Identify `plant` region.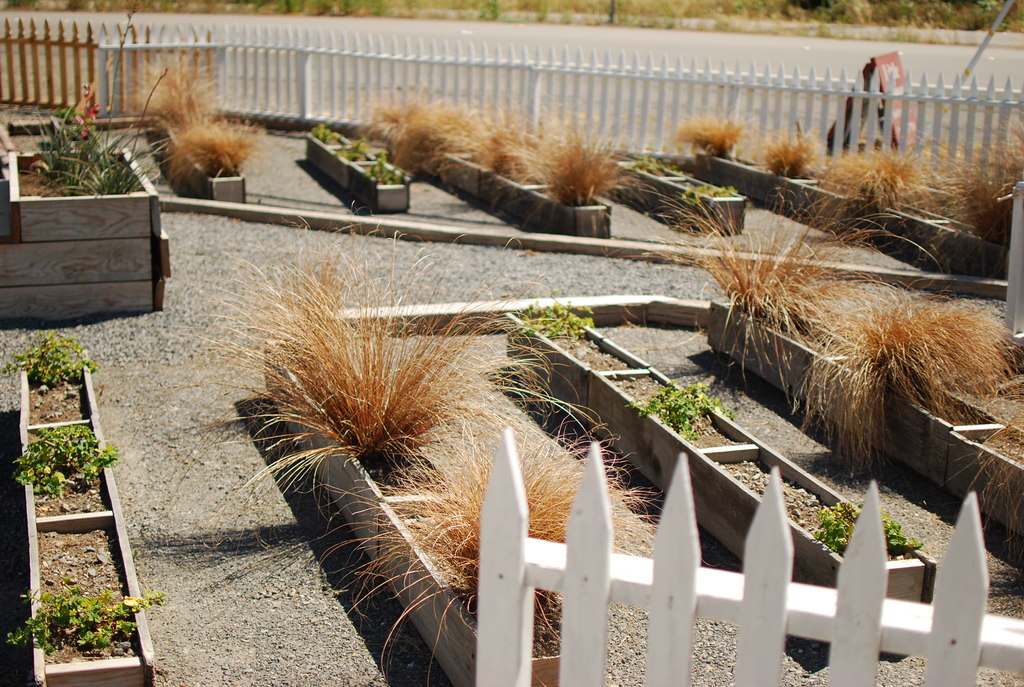
Region: 518:288:596:342.
